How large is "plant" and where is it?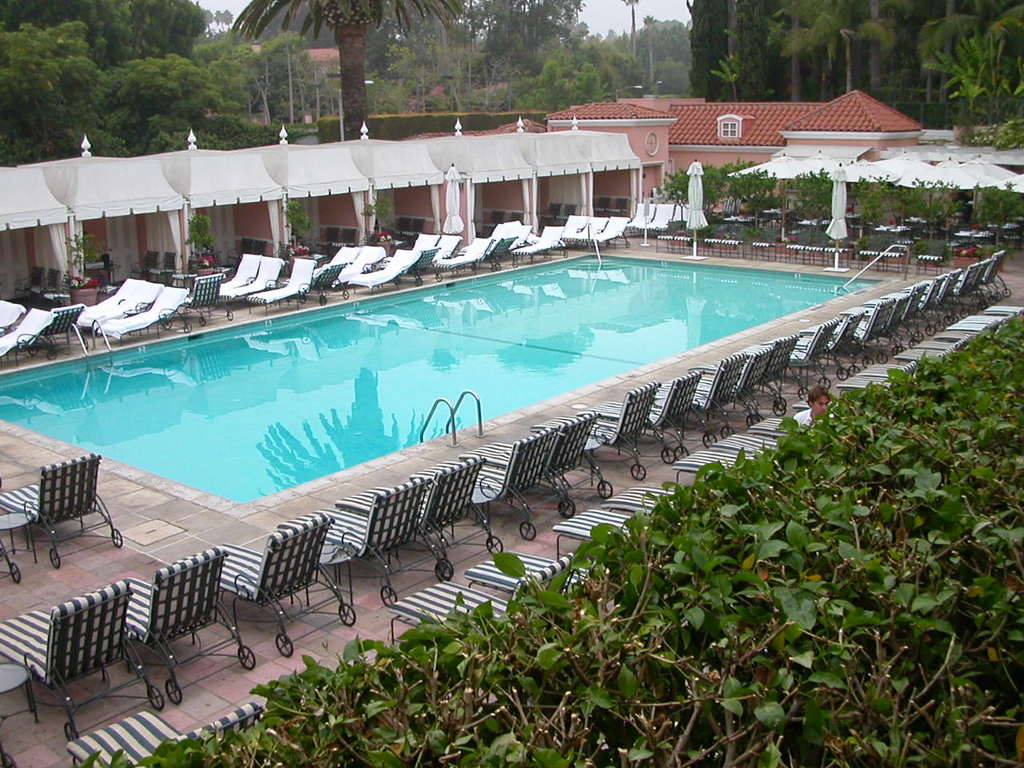
Bounding box: (281,198,314,248).
